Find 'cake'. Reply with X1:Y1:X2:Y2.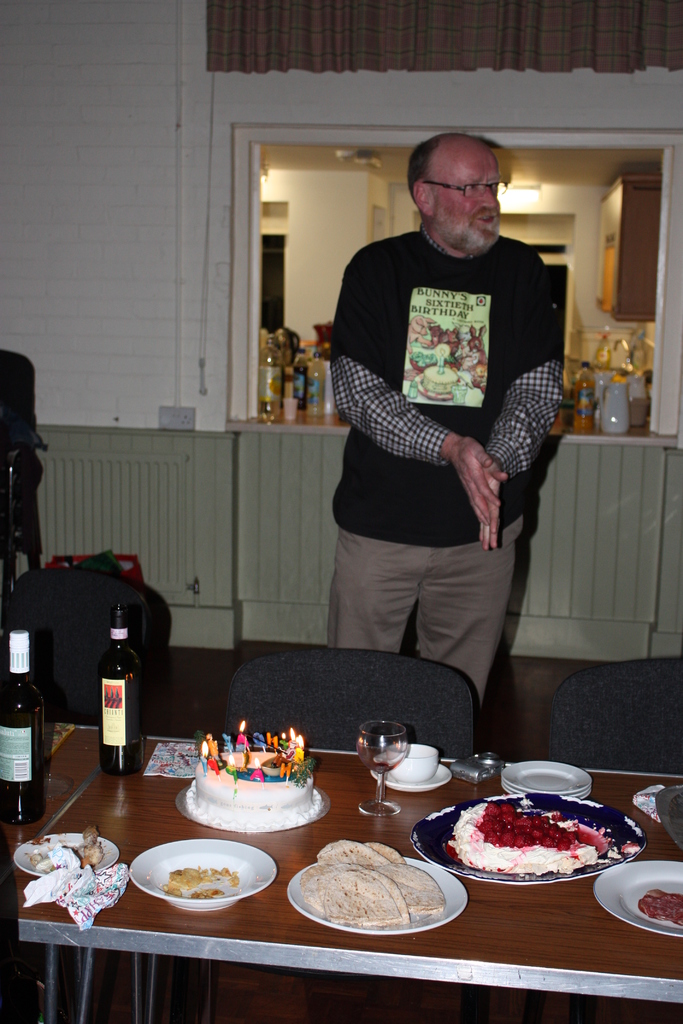
190:737:318:827.
